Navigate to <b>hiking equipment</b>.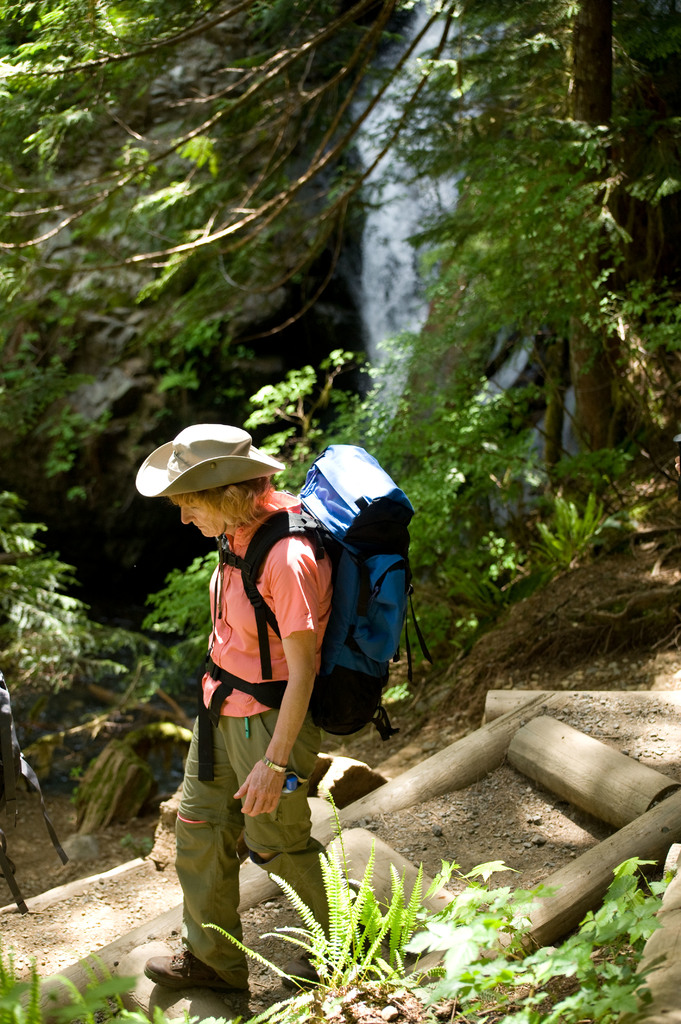
Navigation target: (138, 948, 260, 1016).
